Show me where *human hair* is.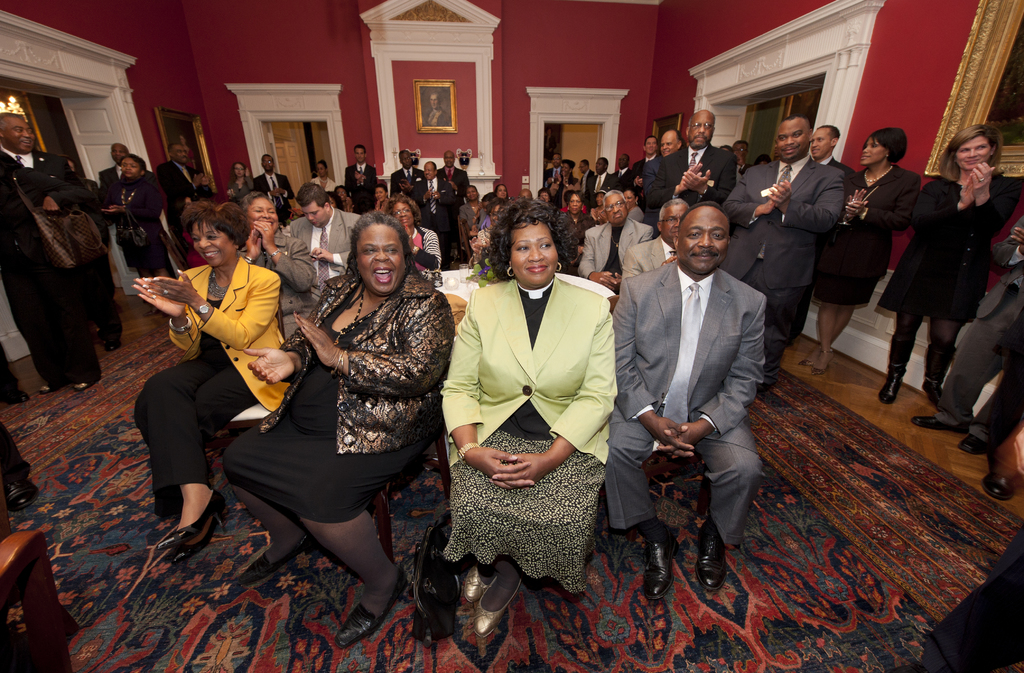
*human hair* is at box=[562, 159, 575, 180].
